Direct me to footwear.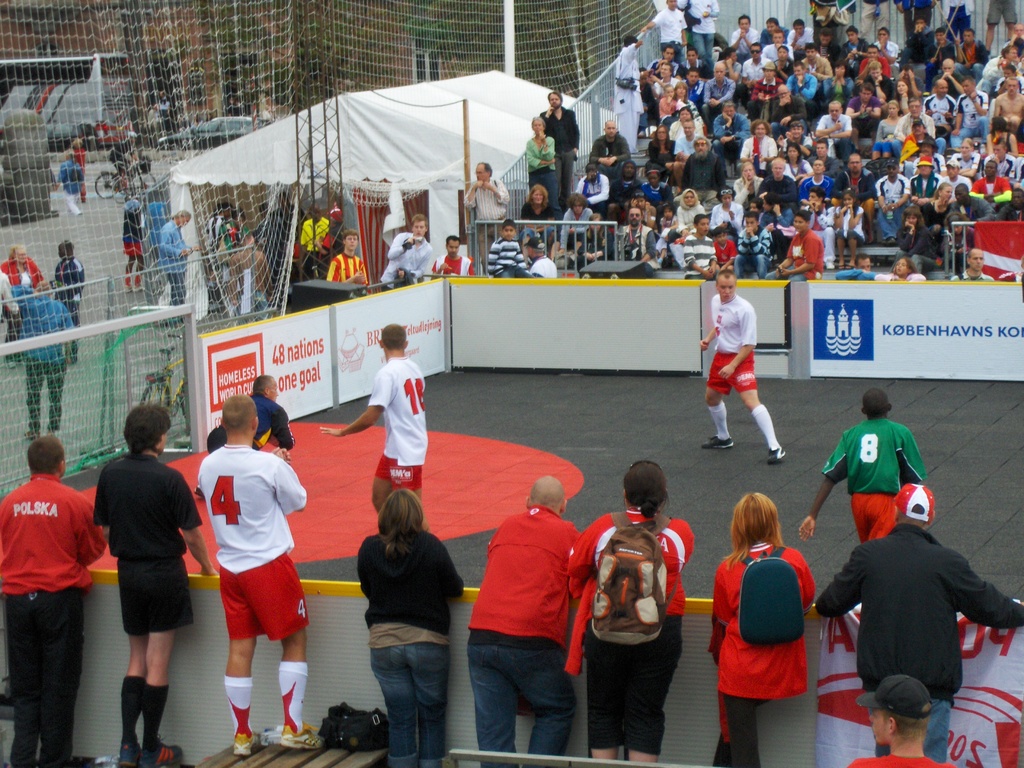
Direction: x1=121 y1=269 x2=127 y2=284.
